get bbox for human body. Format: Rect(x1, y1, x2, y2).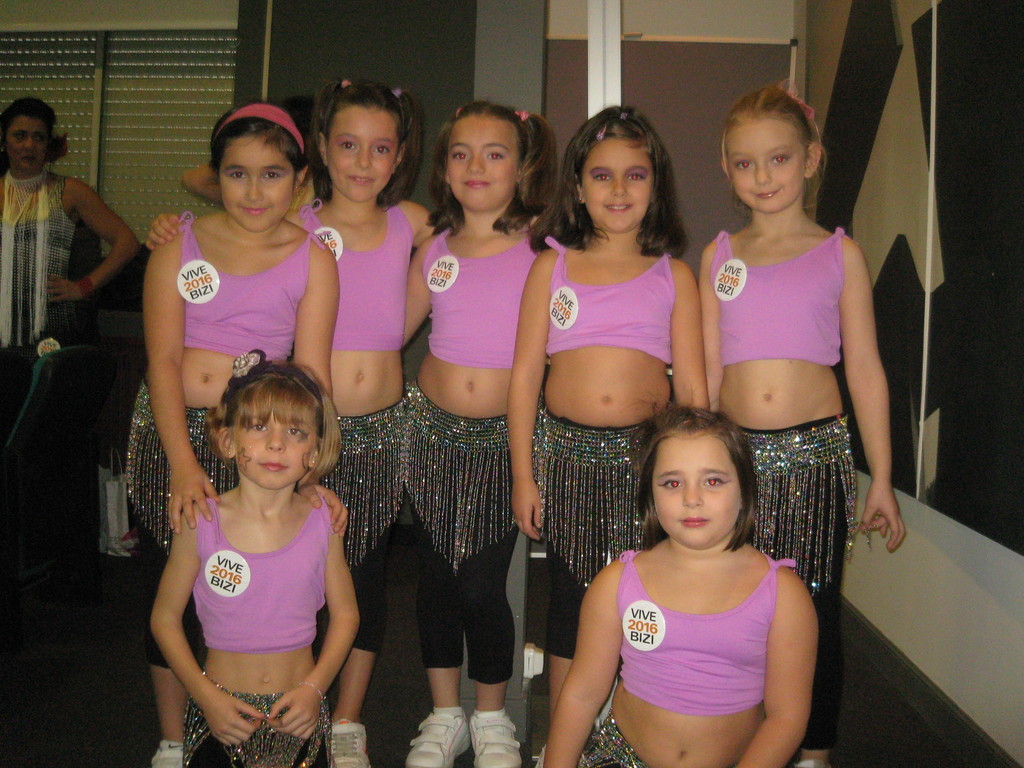
Rect(147, 196, 439, 767).
